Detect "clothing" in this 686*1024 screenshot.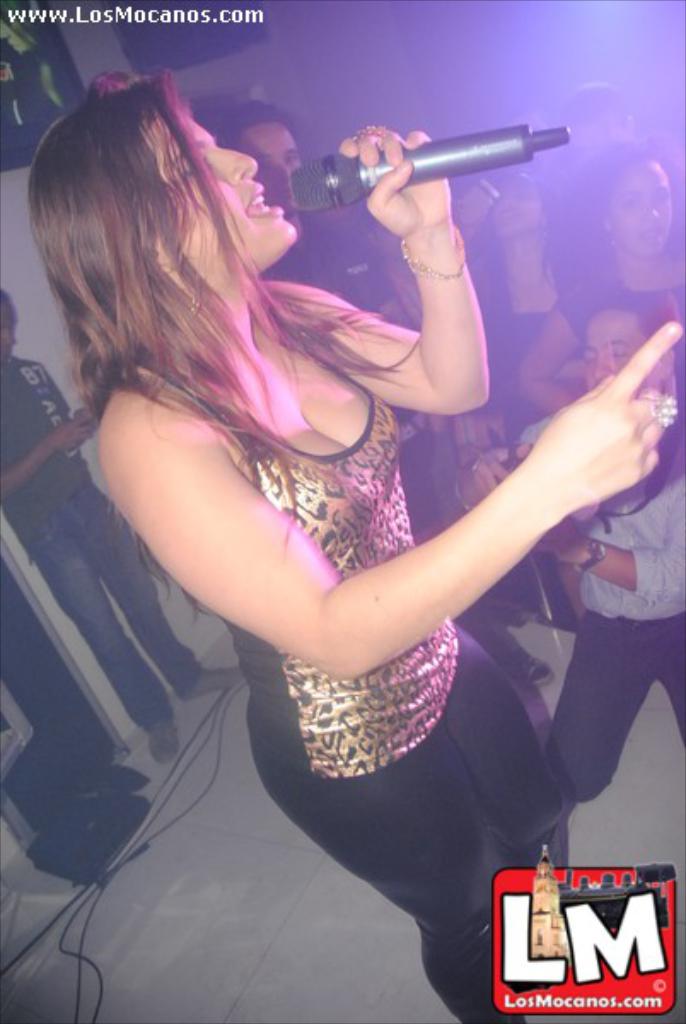
Detection: pyautogui.locateOnScreen(130, 348, 565, 1022).
